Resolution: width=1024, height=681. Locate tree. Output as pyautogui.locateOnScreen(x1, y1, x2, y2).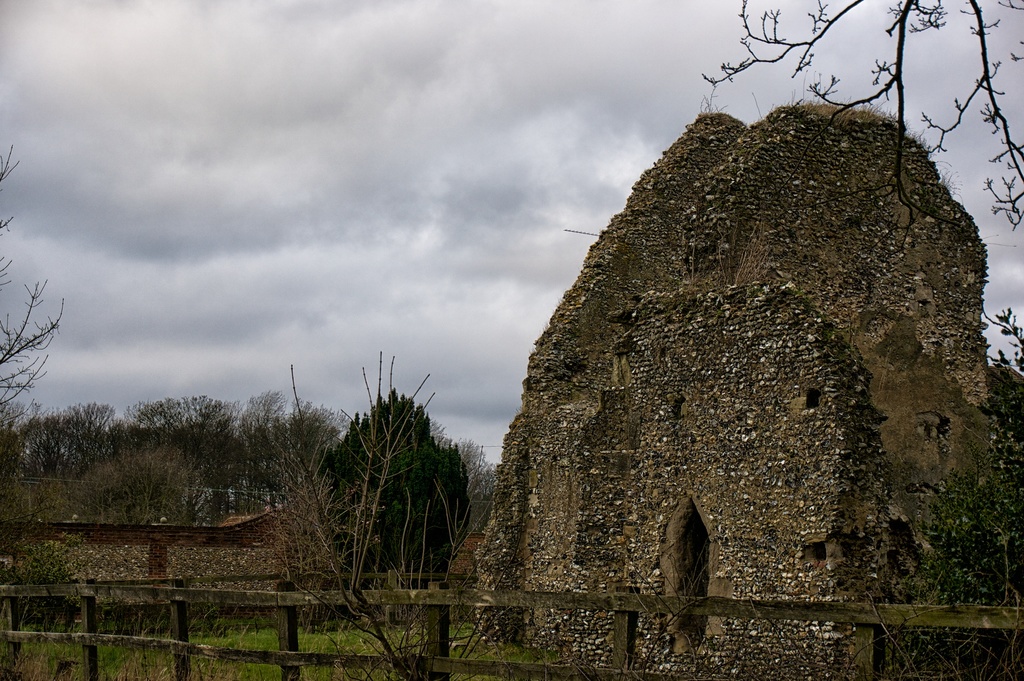
pyautogui.locateOnScreen(285, 341, 477, 611).
